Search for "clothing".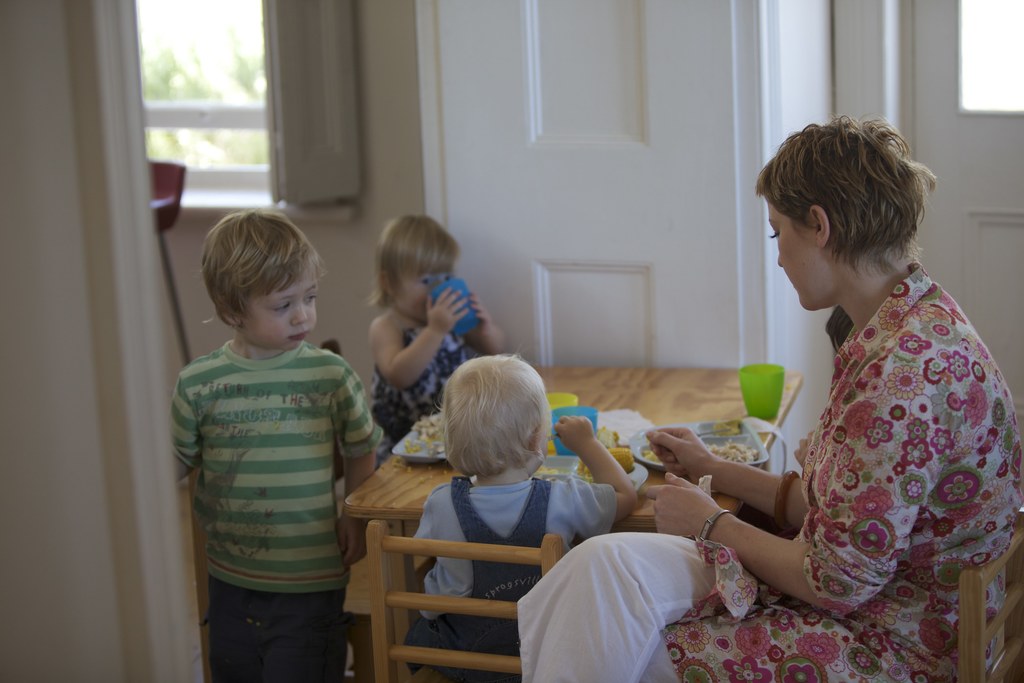
Found at <region>170, 269, 376, 676</region>.
